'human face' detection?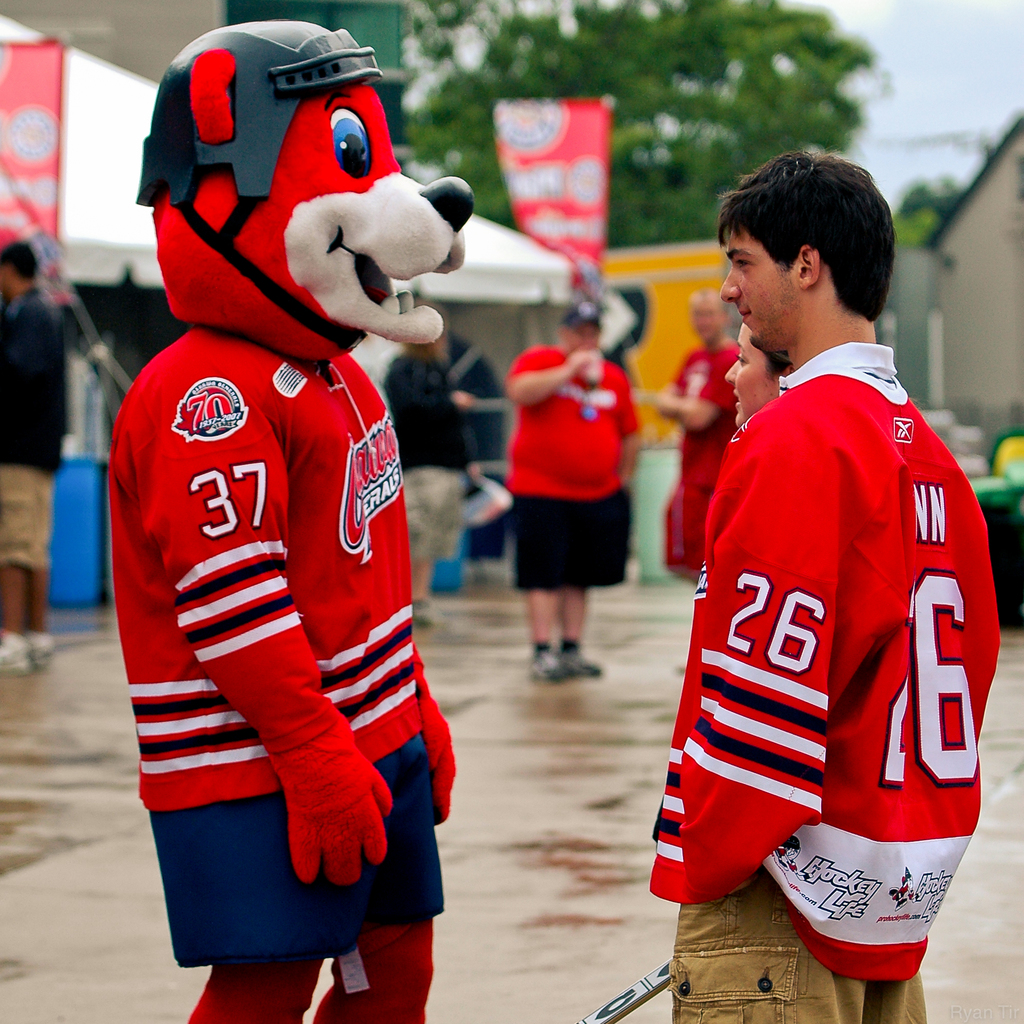
{"left": 692, "top": 300, "right": 722, "bottom": 349}
